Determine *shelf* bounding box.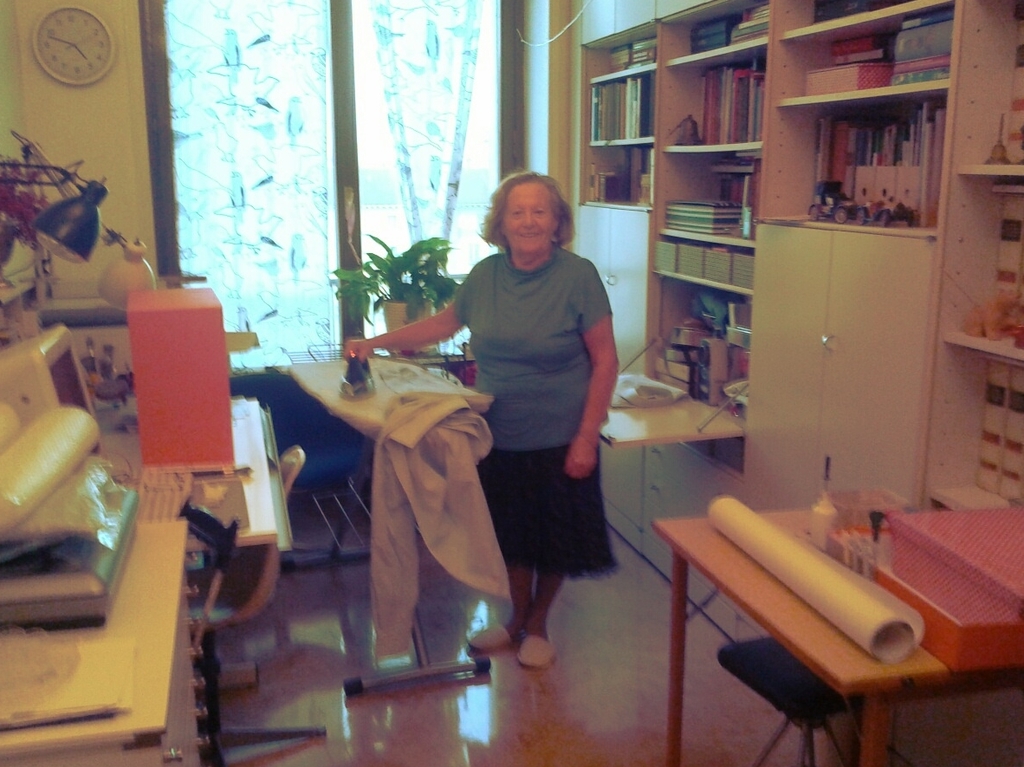
Determined: select_region(651, 238, 760, 300).
